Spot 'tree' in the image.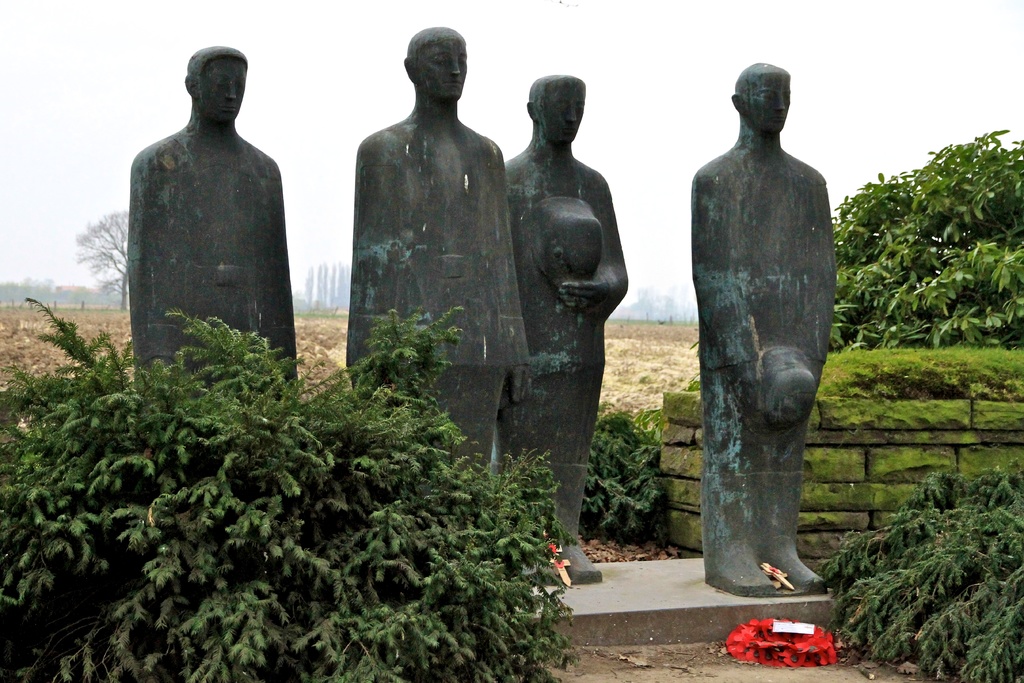
'tree' found at [831,130,1023,344].
